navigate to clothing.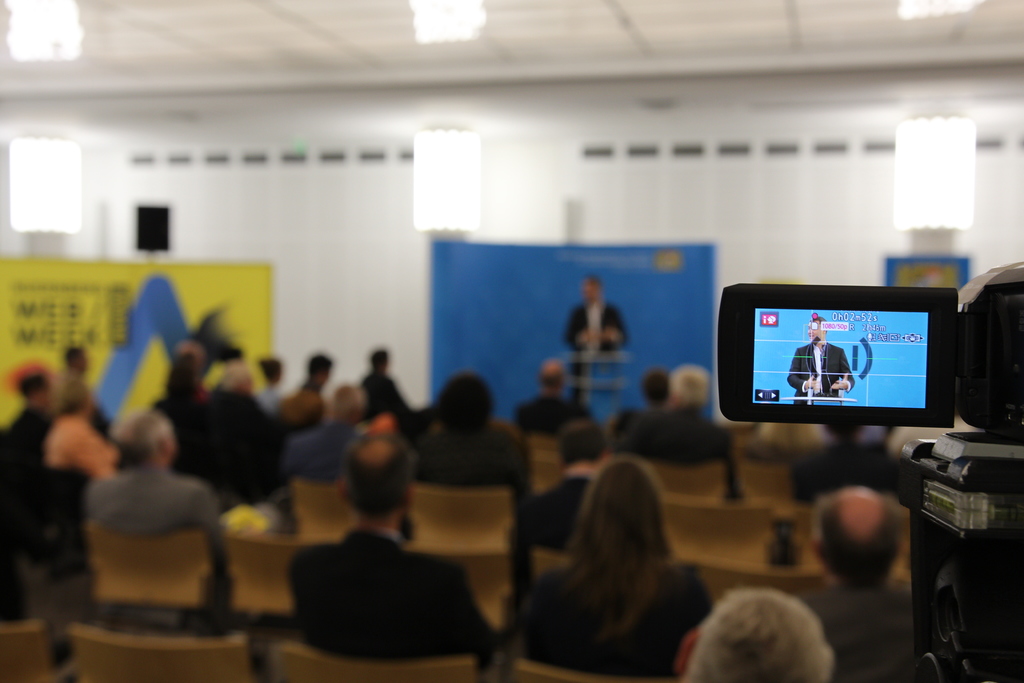
Navigation target: left=612, top=402, right=735, bottom=468.
